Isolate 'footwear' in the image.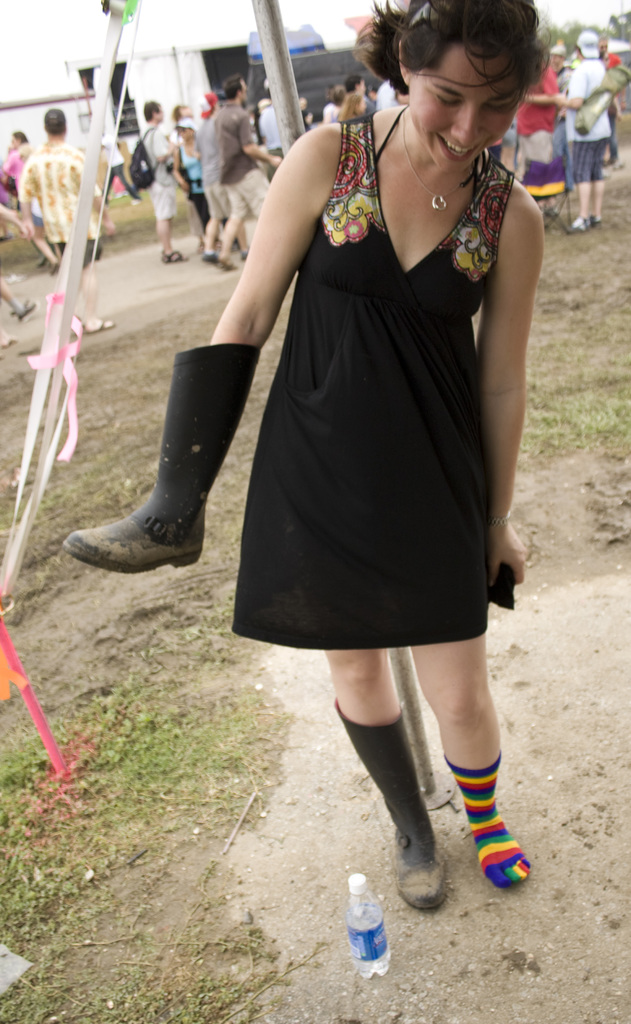
Isolated region: bbox=[56, 339, 256, 577].
